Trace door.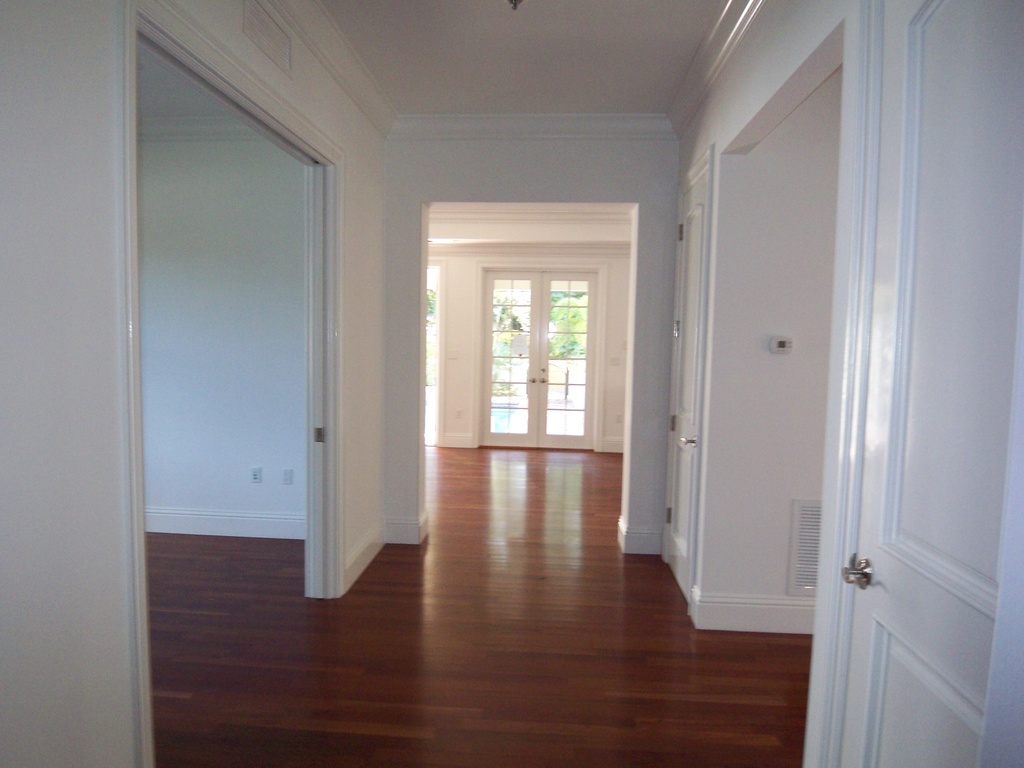
Traced to (477, 266, 604, 452).
